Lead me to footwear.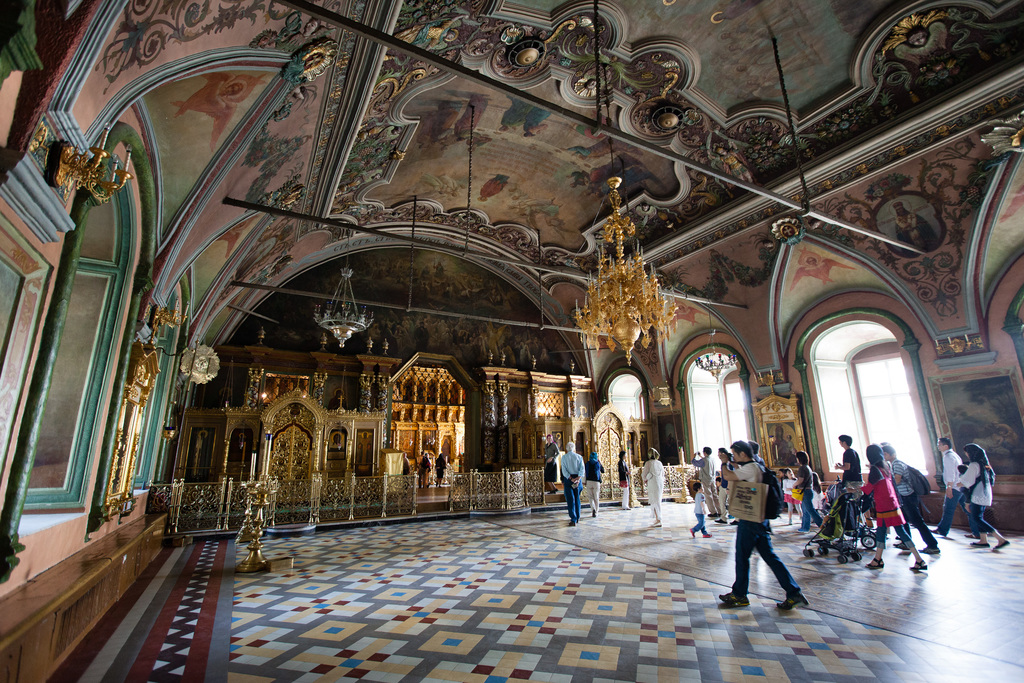
Lead to (992,541,1010,549).
